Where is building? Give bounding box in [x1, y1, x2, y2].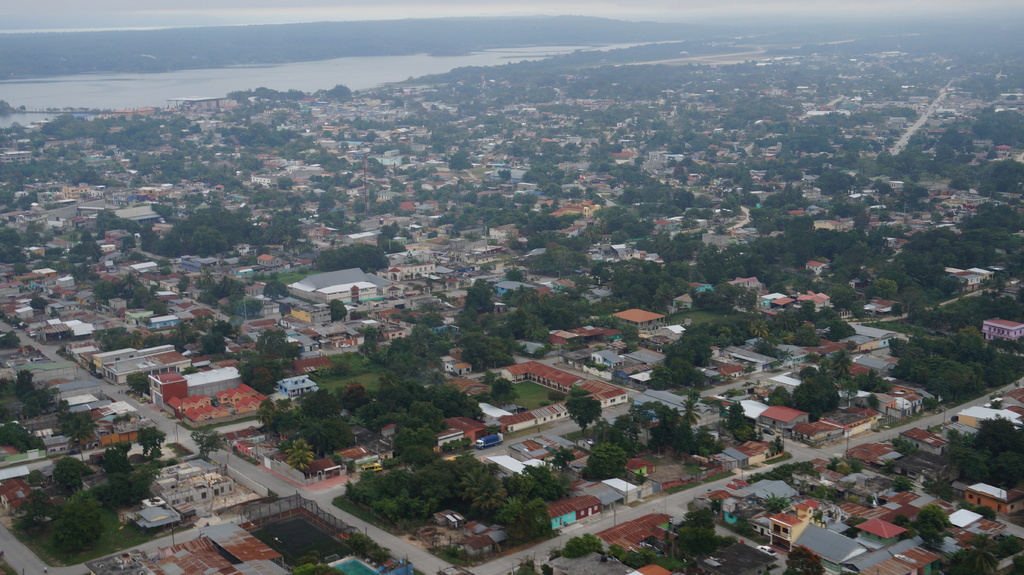
[541, 515, 769, 574].
